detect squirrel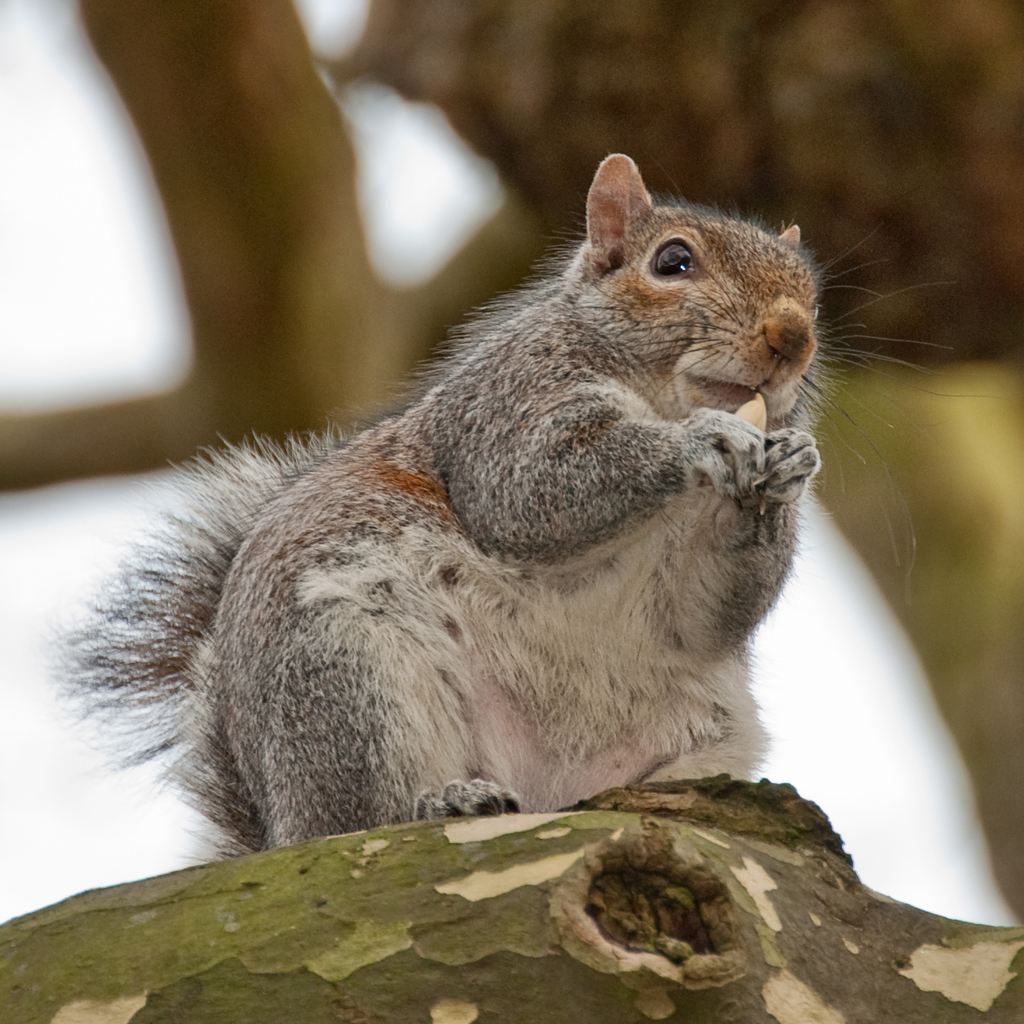
locate(43, 147, 972, 862)
